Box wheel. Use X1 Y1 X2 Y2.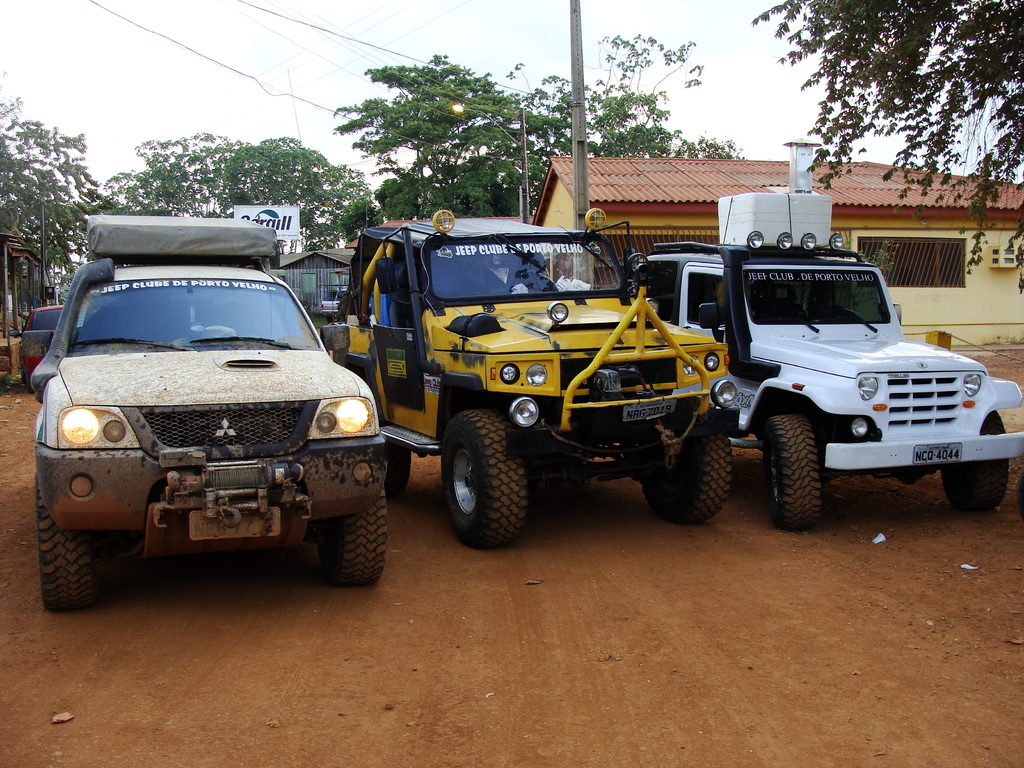
939 408 1007 510.
